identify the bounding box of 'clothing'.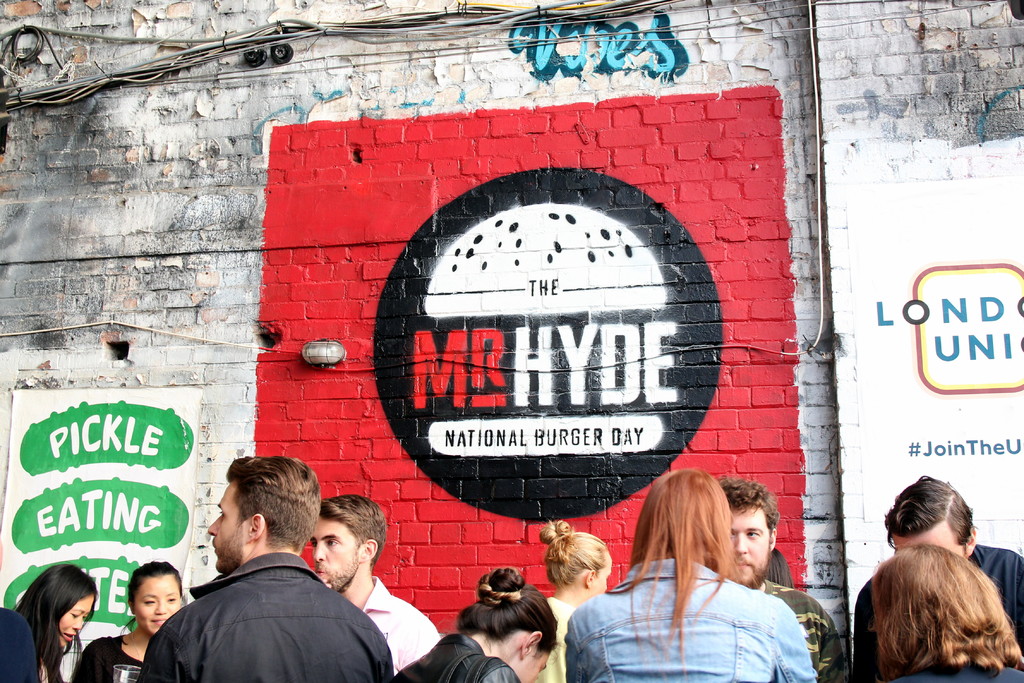
[left=543, top=593, right=580, bottom=682].
